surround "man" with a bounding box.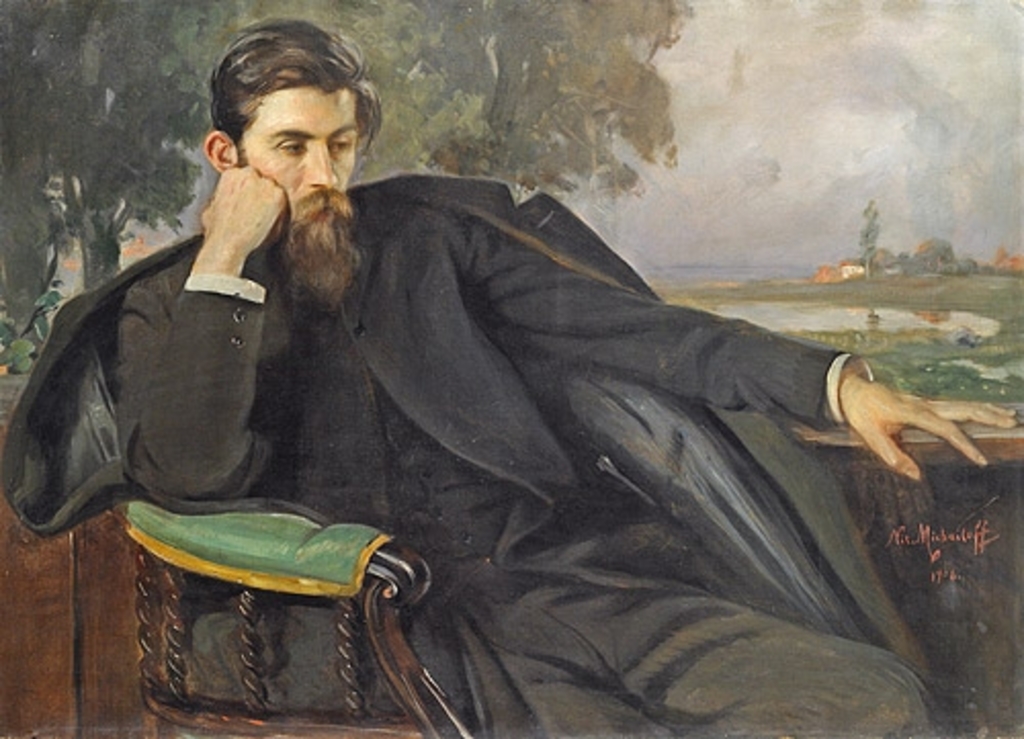
[x1=45, y1=45, x2=985, y2=721].
